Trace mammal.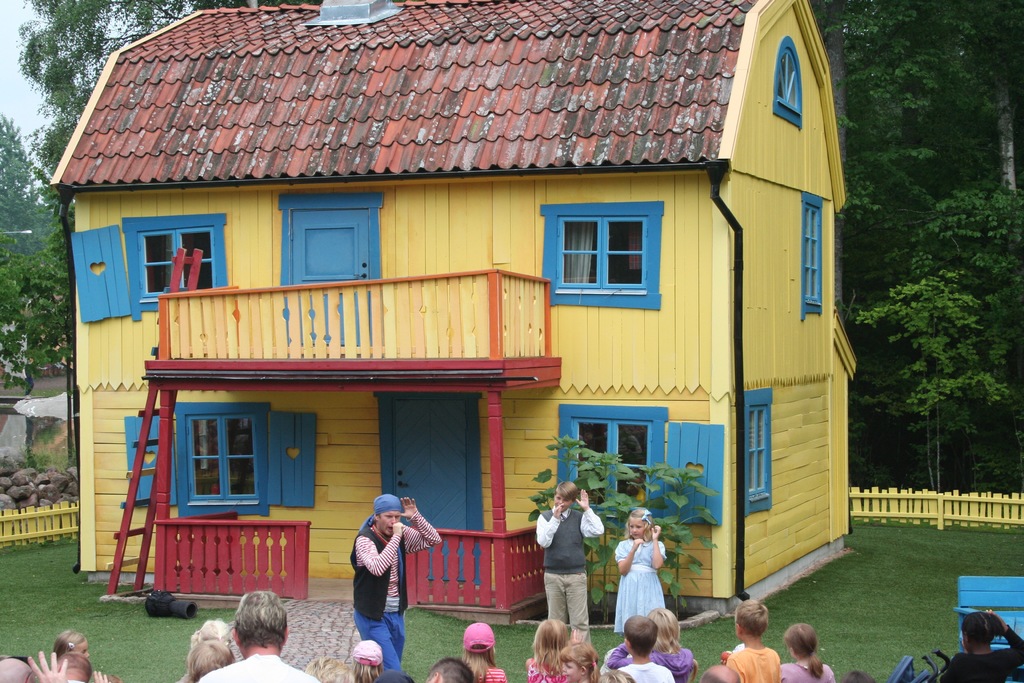
Traced to (93,667,121,682).
